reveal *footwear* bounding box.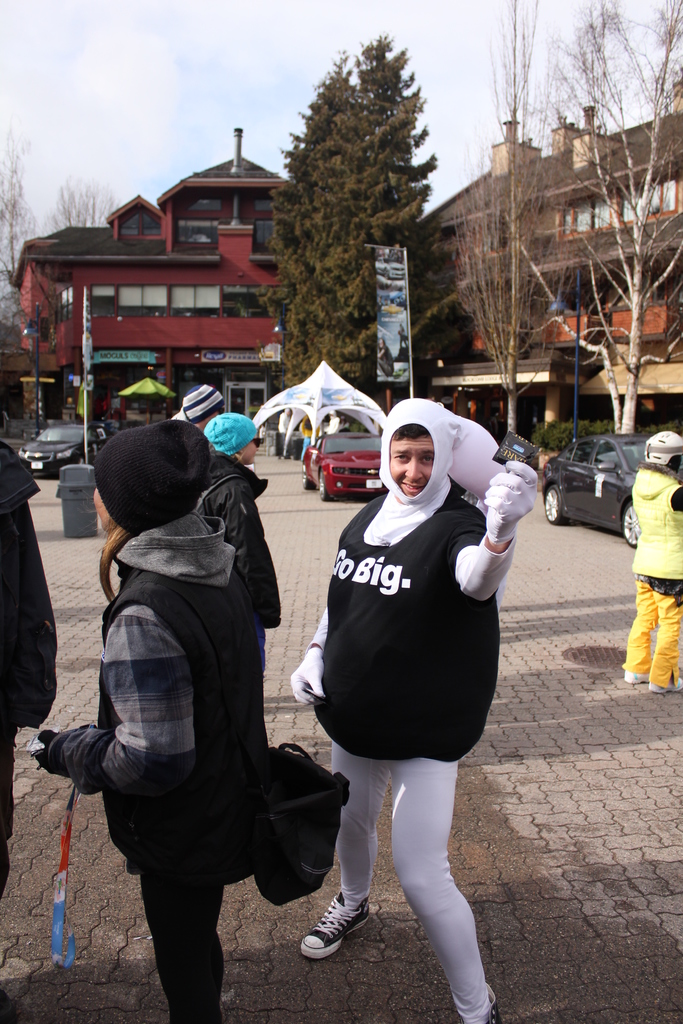
Revealed: 620,667,632,688.
